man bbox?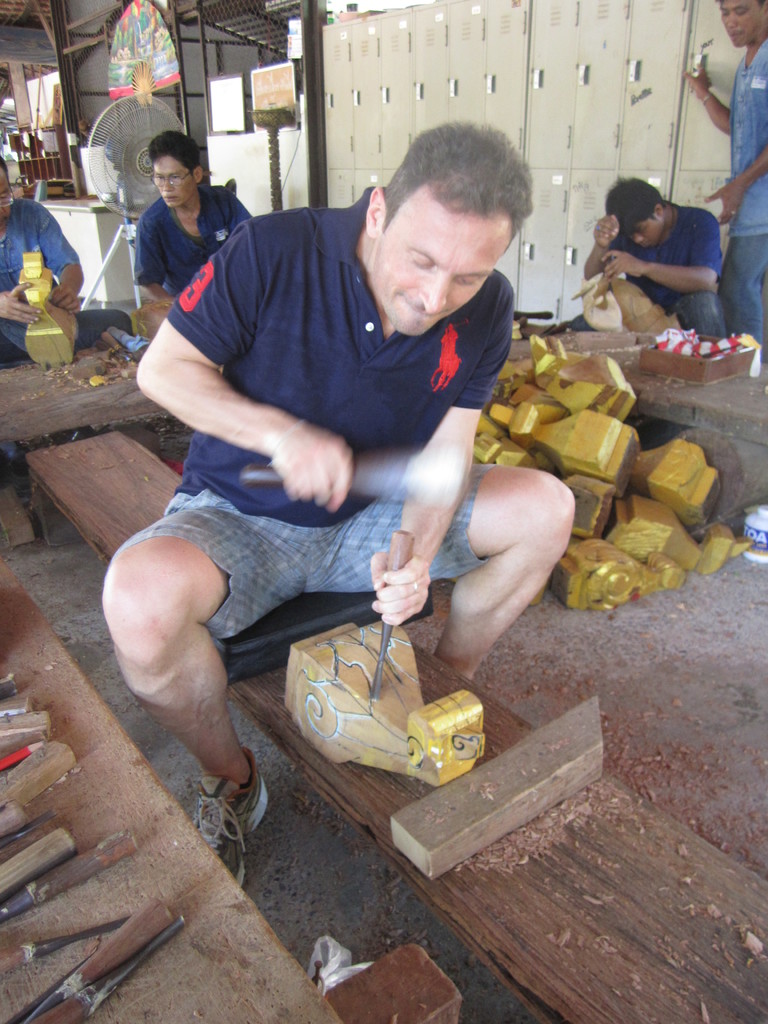
left=683, top=0, right=767, bottom=364
